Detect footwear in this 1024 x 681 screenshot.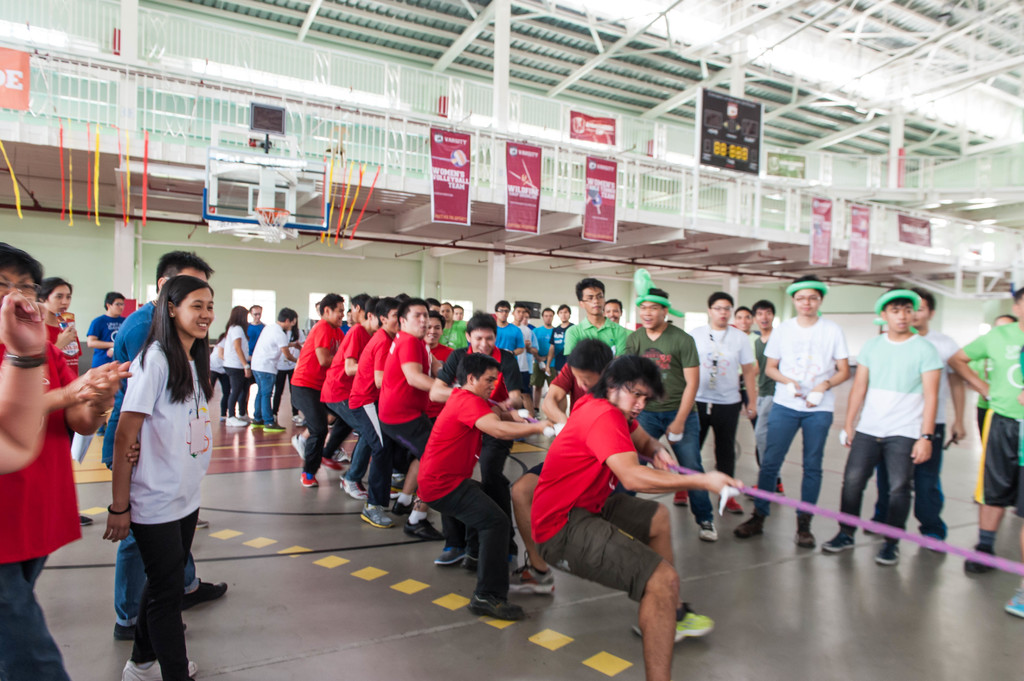
Detection: 341 481 369 501.
